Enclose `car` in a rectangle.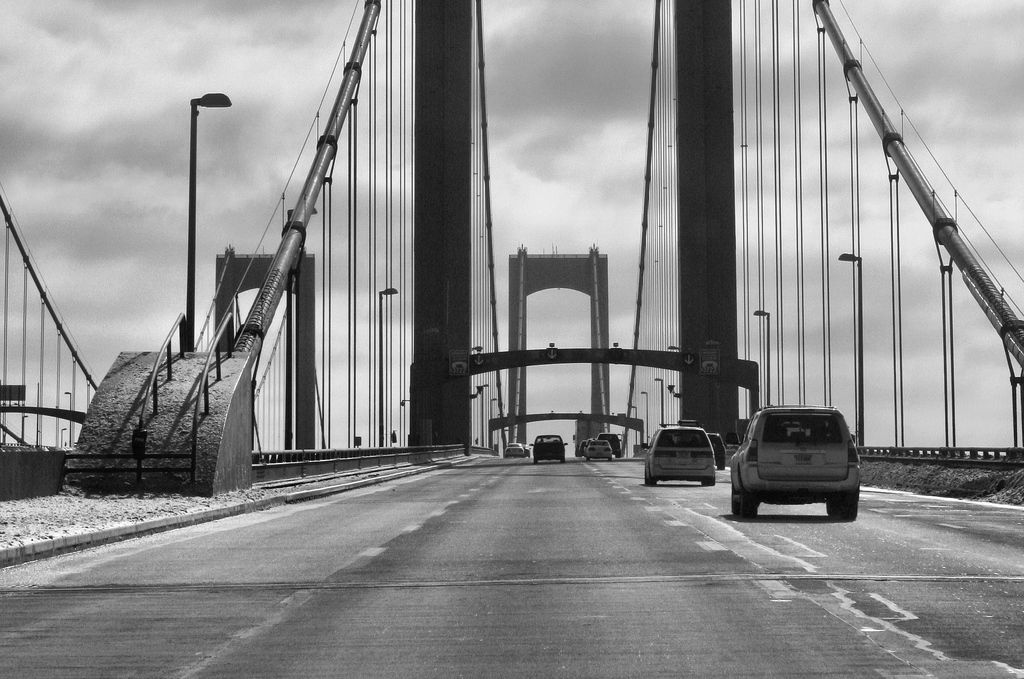
l=645, t=416, r=717, b=488.
